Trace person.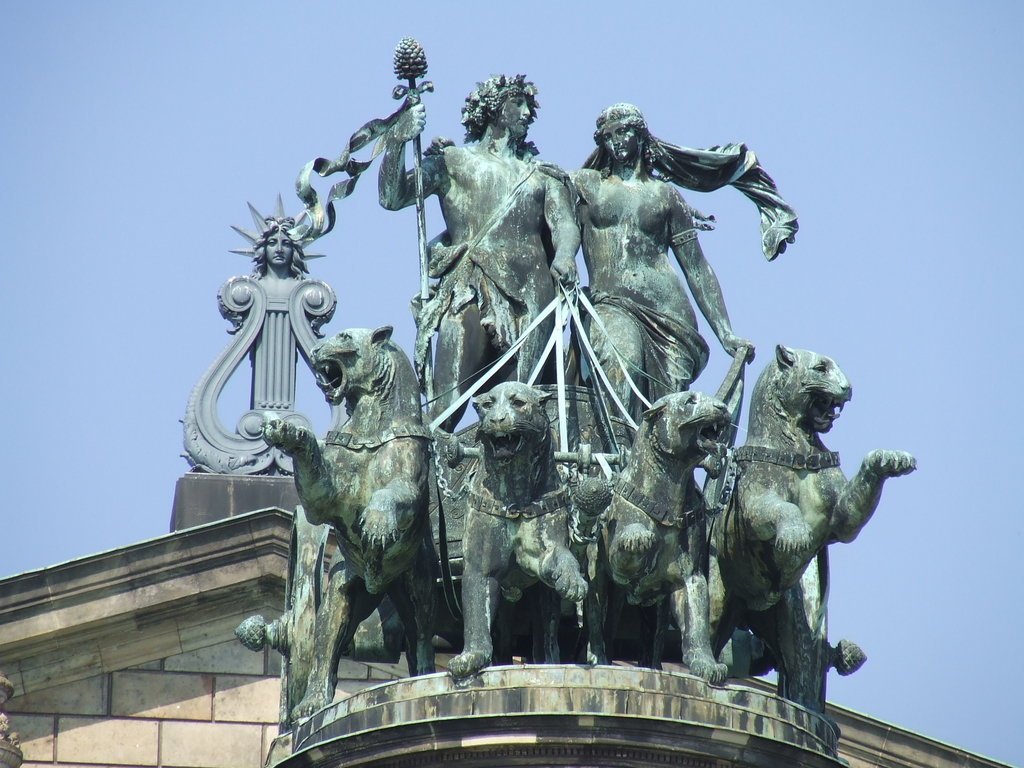
Traced to bbox=[229, 199, 328, 281].
